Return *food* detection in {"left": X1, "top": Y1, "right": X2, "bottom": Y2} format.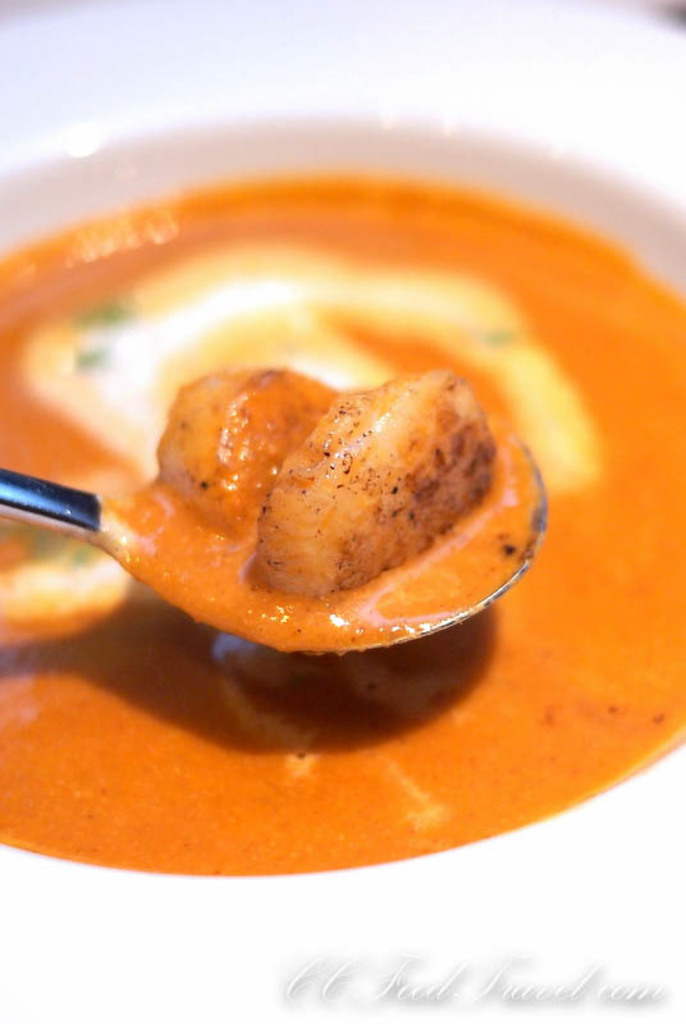
{"left": 259, "top": 364, "right": 506, "bottom": 598}.
